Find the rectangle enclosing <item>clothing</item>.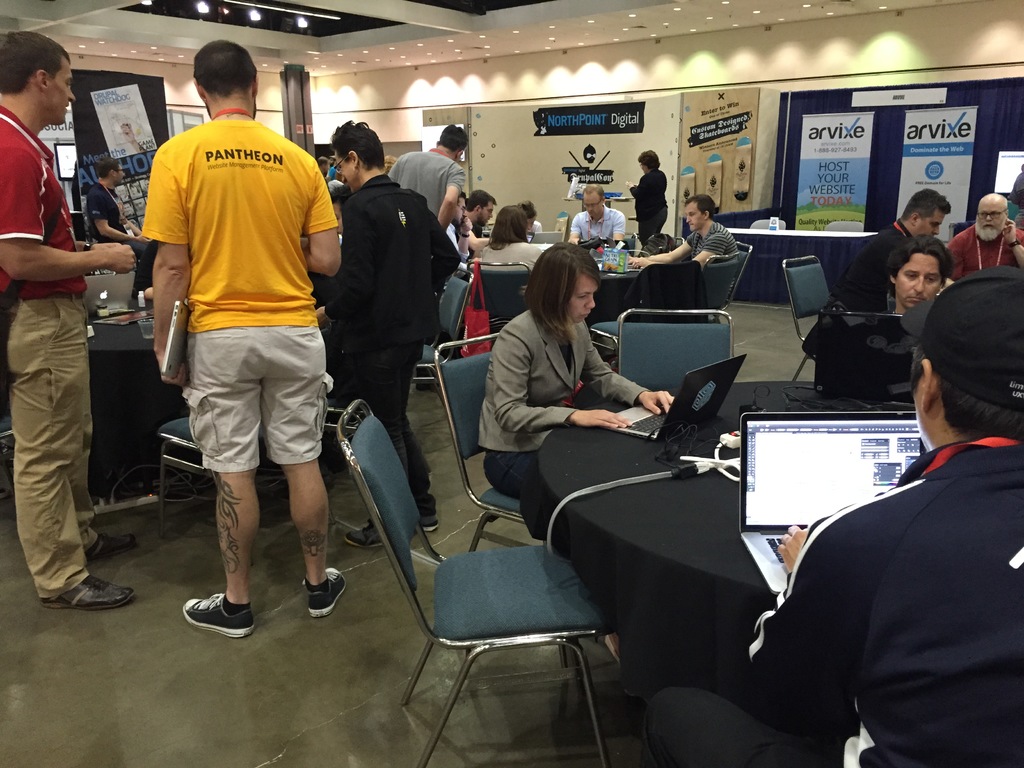
left=884, top=290, right=952, bottom=406.
